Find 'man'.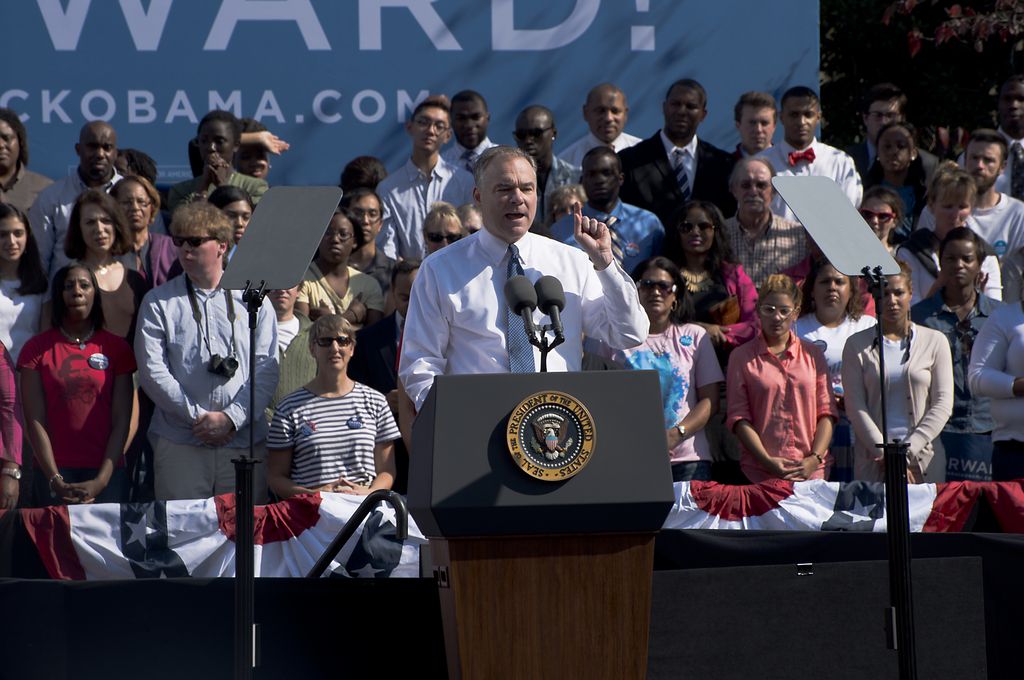
<region>920, 129, 1023, 255</region>.
